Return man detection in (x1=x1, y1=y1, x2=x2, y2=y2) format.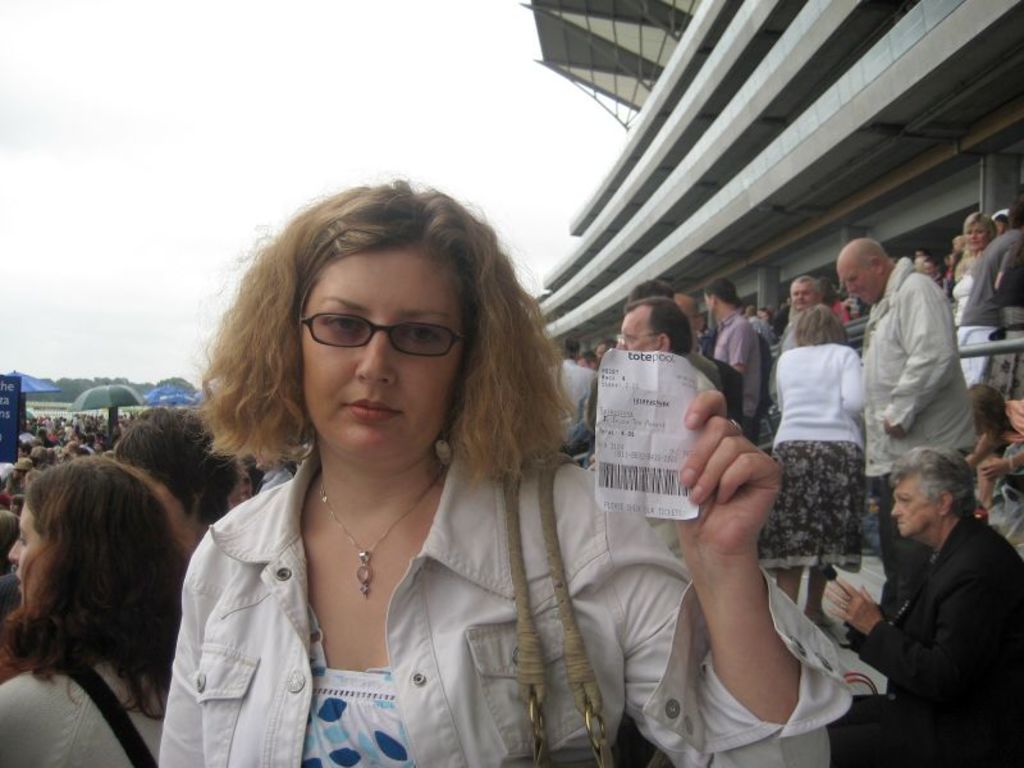
(x1=829, y1=232, x2=978, y2=596).
